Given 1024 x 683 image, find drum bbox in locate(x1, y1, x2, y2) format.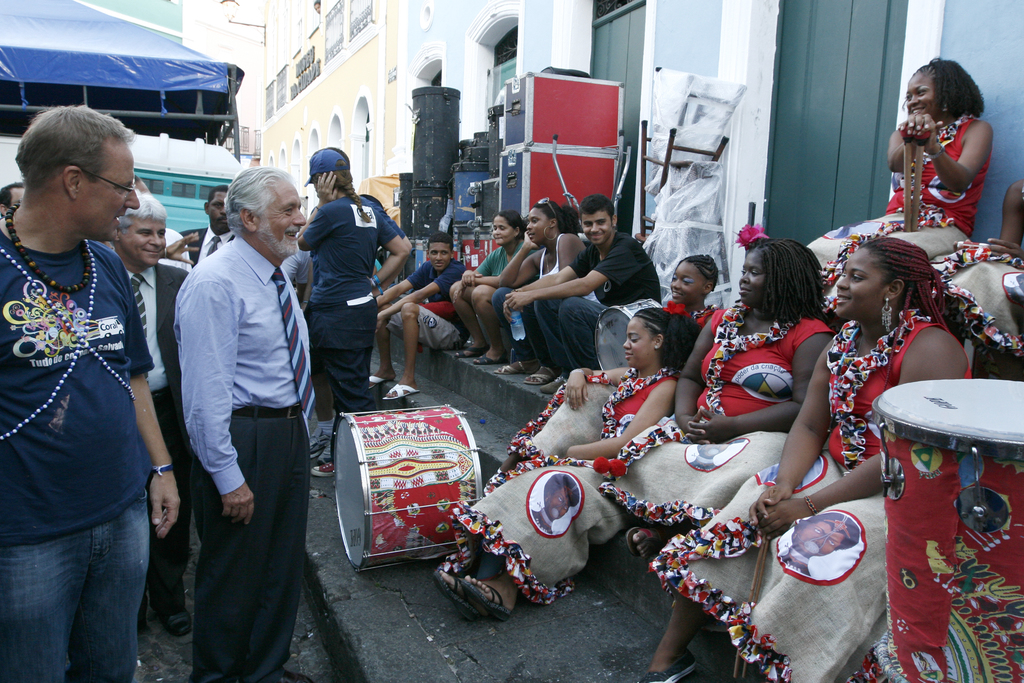
locate(867, 350, 1002, 634).
